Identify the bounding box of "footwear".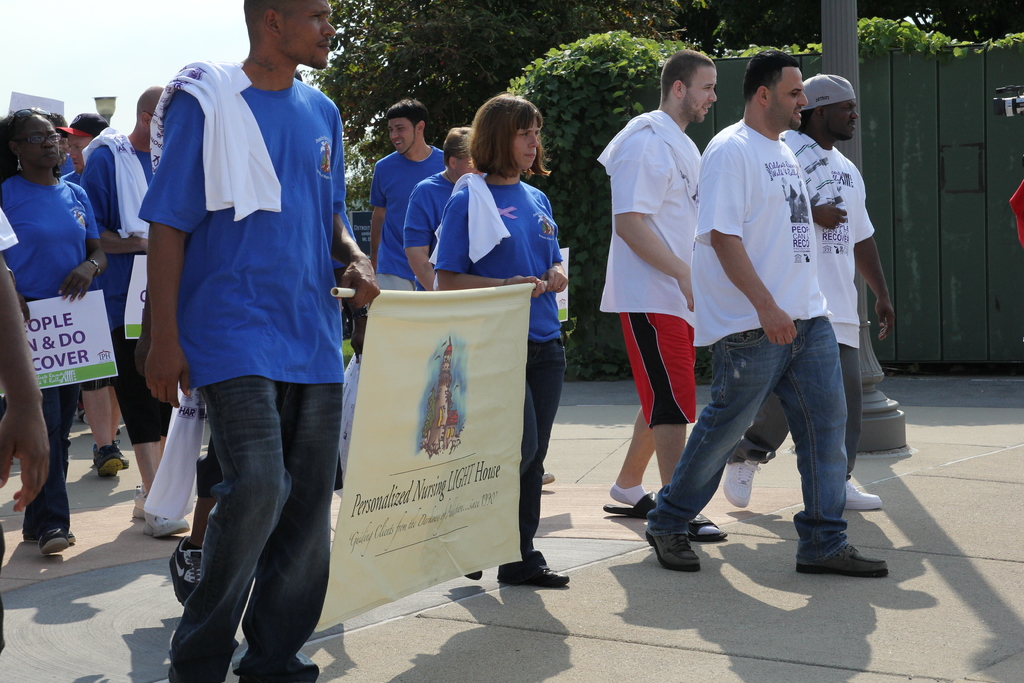
Rect(797, 546, 889, 577).
